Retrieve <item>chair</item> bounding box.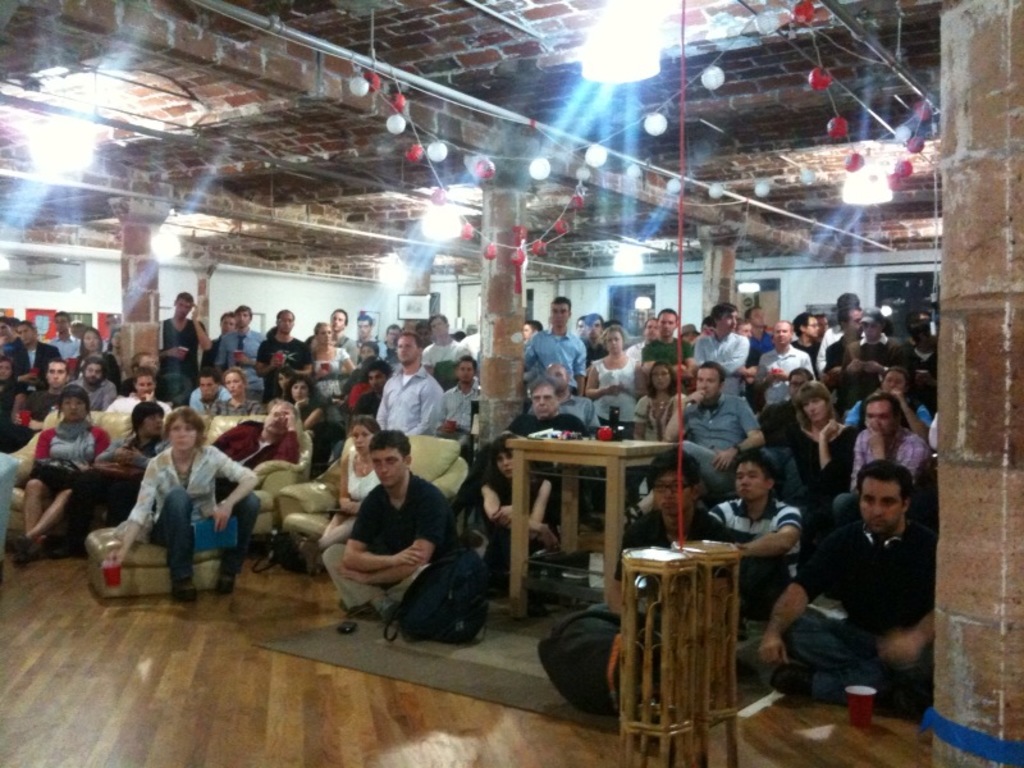
Bounding box: x1=271, y1=419, x2=471, y2=564.
